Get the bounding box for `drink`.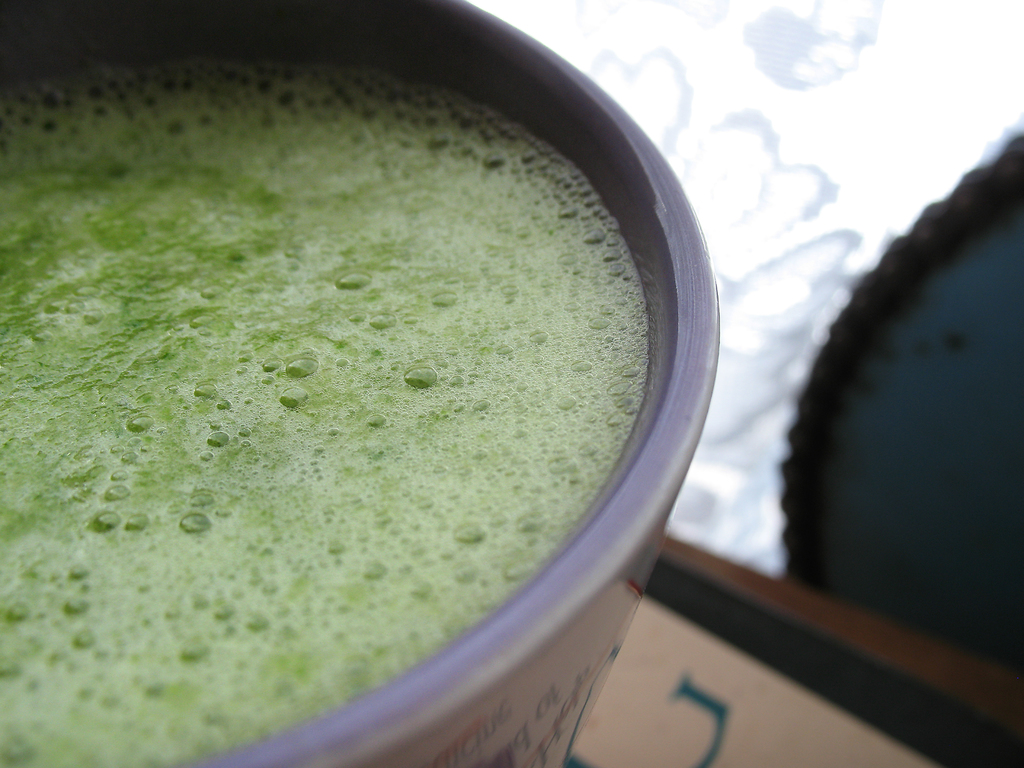
(x1=0, y1=56, x2=650, y2=767).
